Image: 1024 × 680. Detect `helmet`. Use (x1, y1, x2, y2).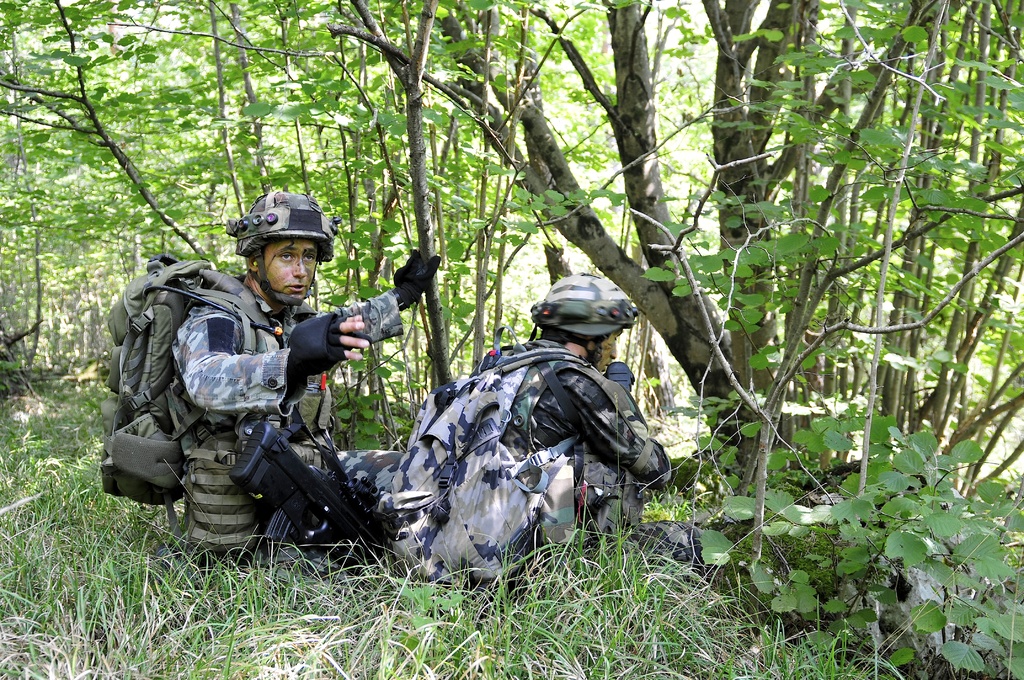
(527, 286, 650, 351).
